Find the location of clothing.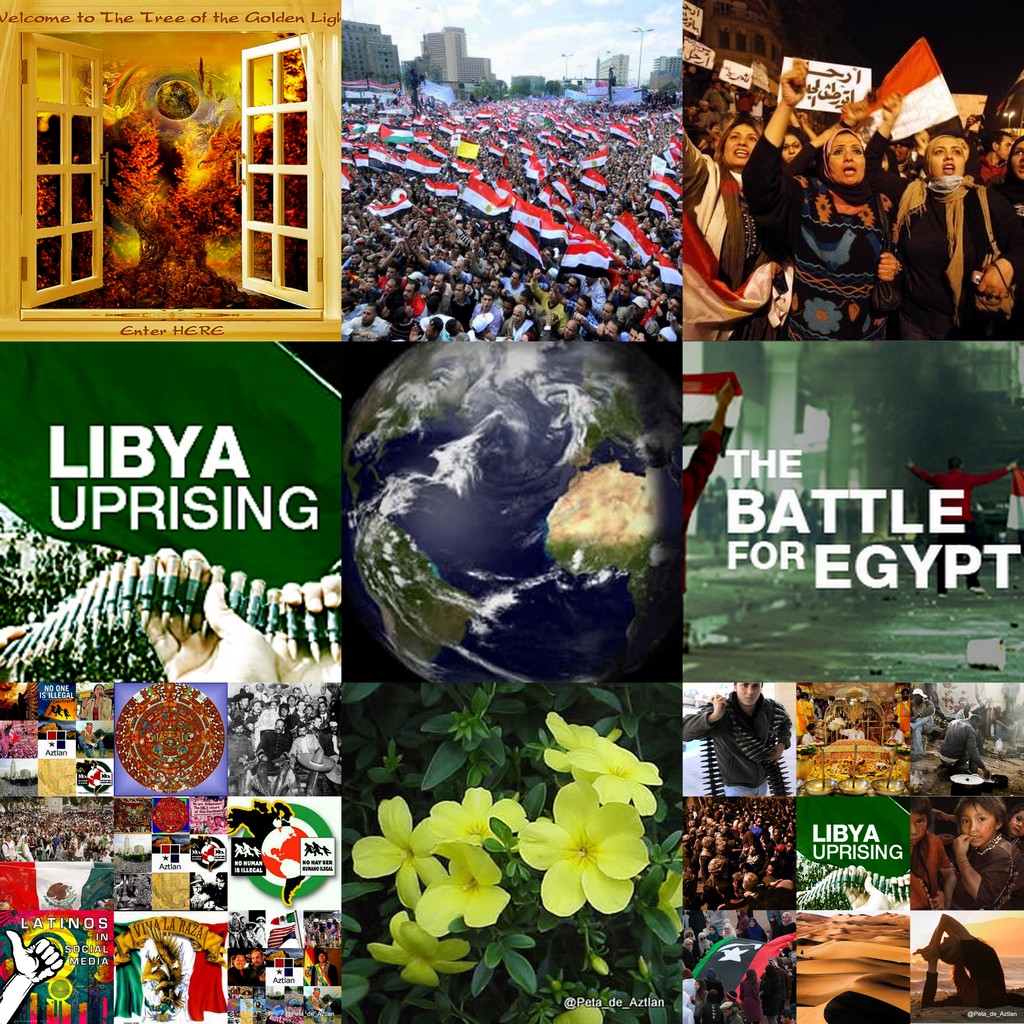
Location: locate(685, 79, 701, 106).
